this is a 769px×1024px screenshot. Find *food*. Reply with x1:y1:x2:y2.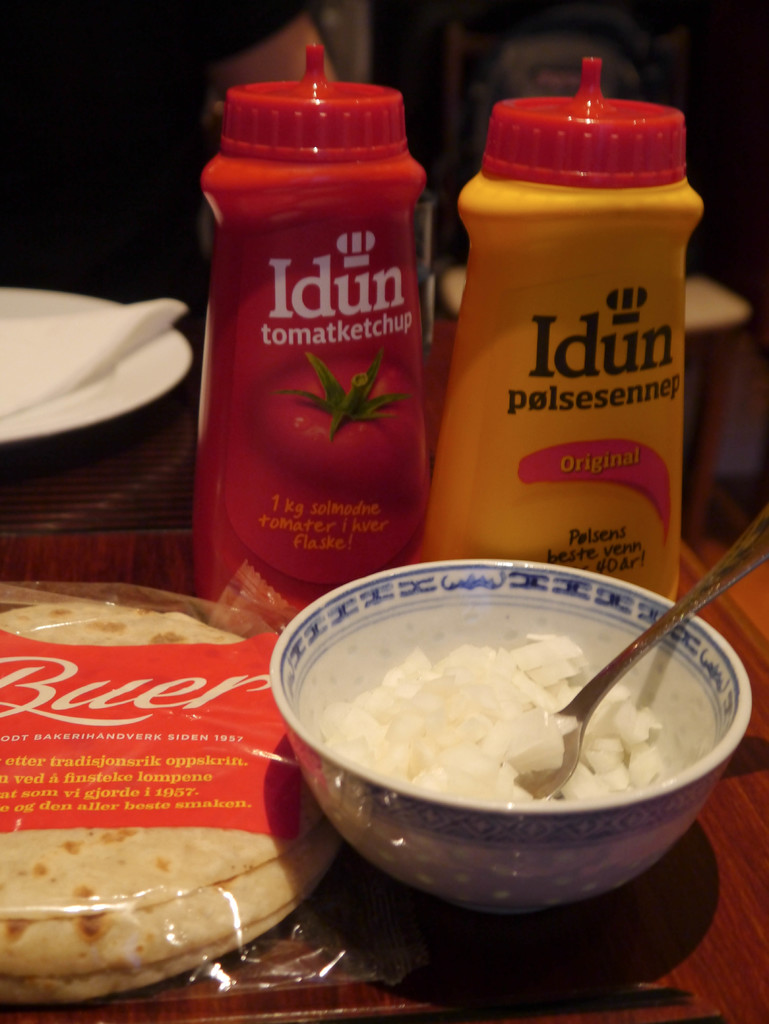
0:579:350:1000.
